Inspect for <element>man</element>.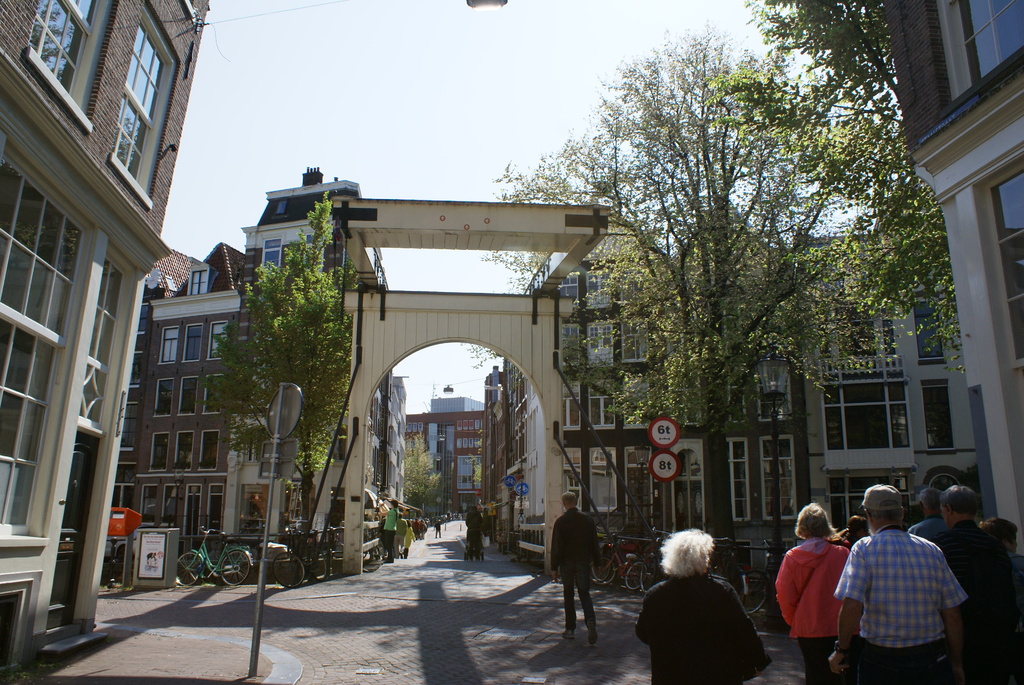
Inspection: region(833, 468, 977, 684).
